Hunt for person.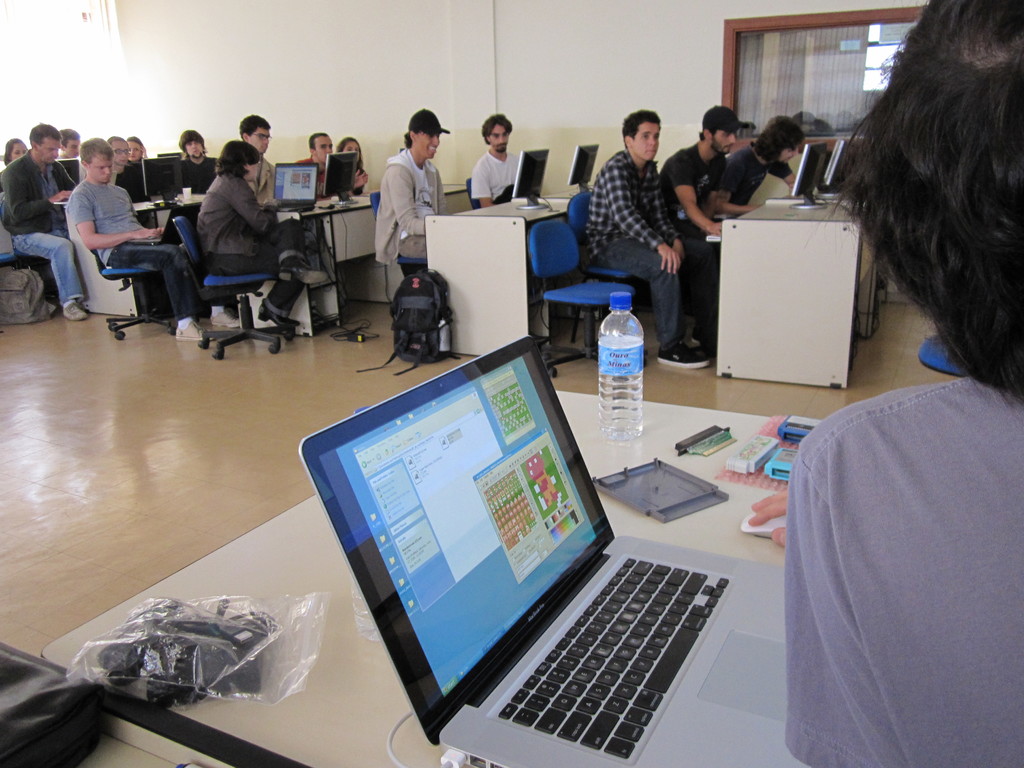
Hunted down at region(375, 116, 437, 284).
